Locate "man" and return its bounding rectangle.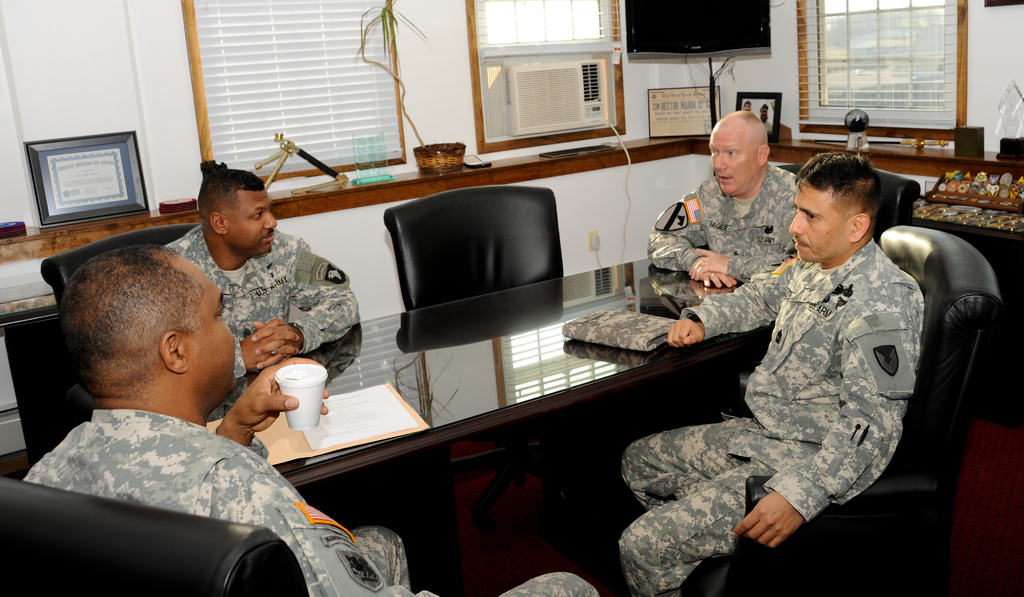
157, 164, 365, 395.
